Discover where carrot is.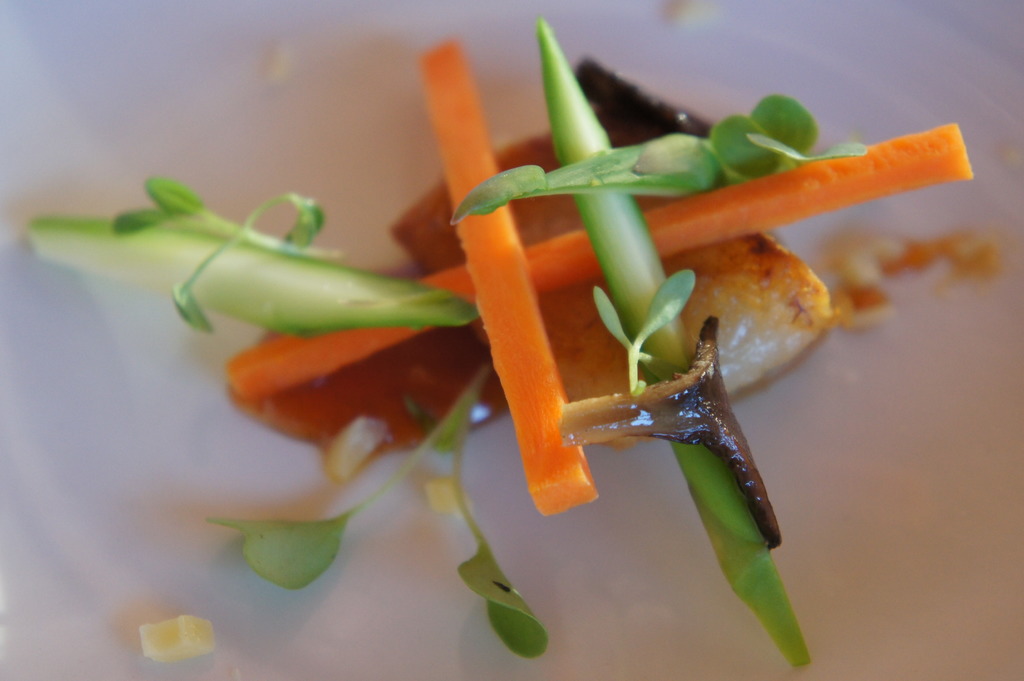
Discovered at 220 120 976 408.
